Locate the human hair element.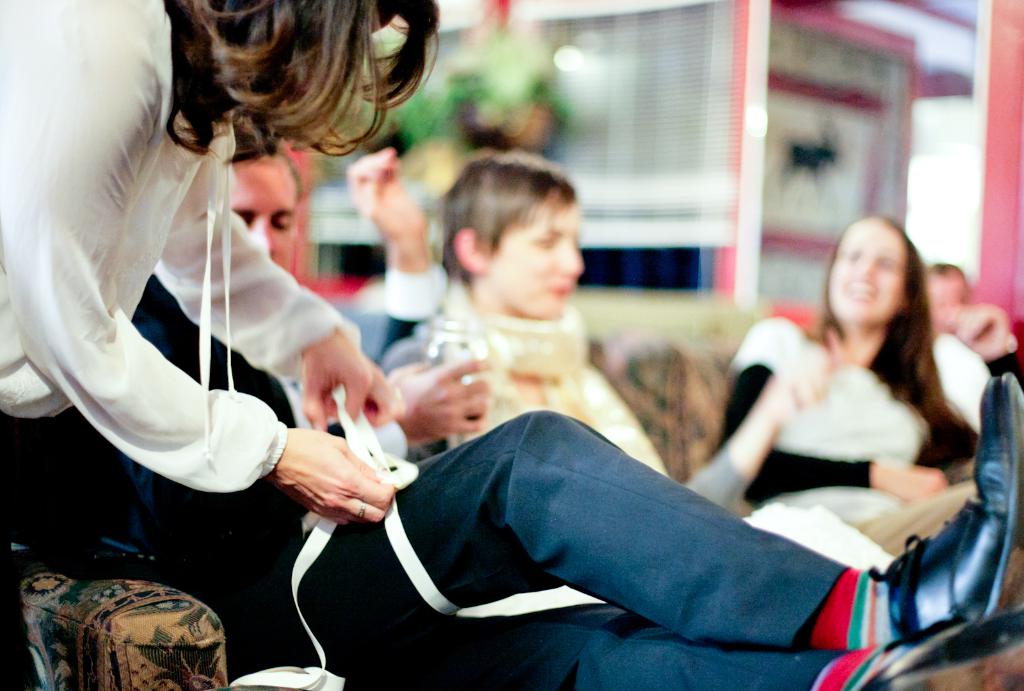
Element bbox: [x1=434, y1=154, x2=577, y2=279].
